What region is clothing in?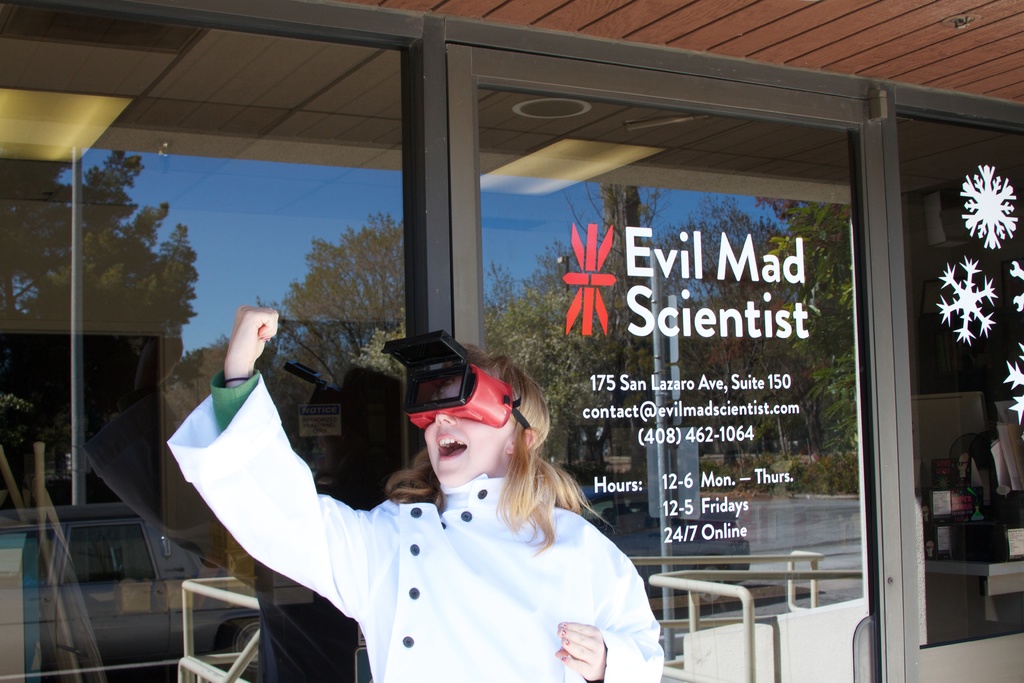
box(166, 358, 644, 682).
